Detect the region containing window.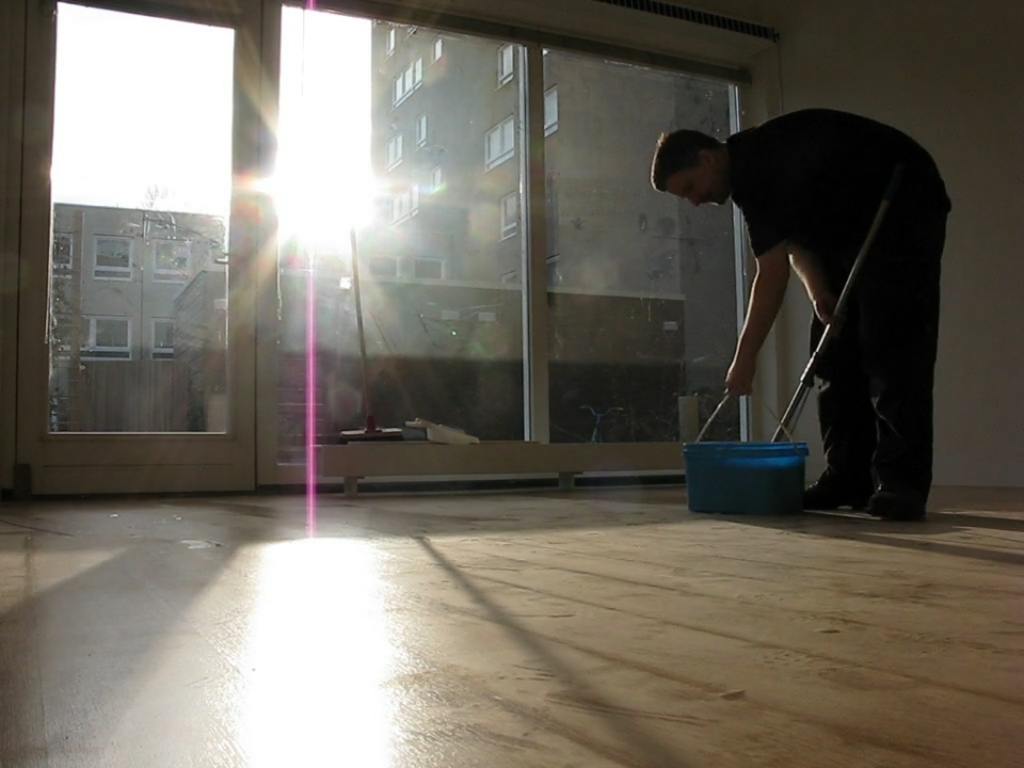
384 29 397 52.
